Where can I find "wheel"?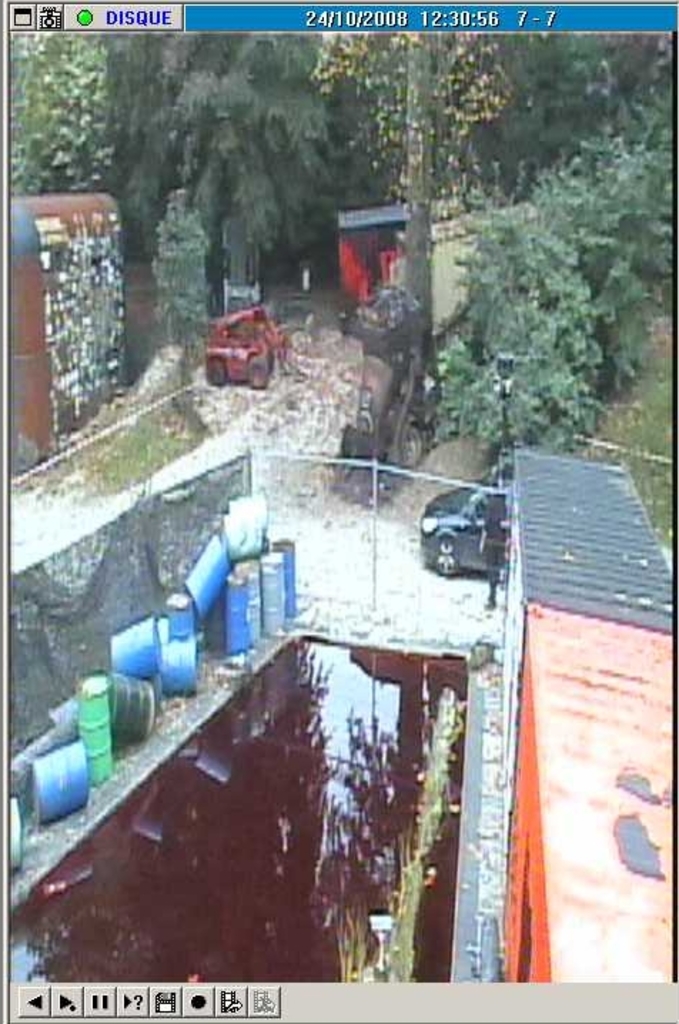
You can find it at bbox=(201, 361, 224, 386).
